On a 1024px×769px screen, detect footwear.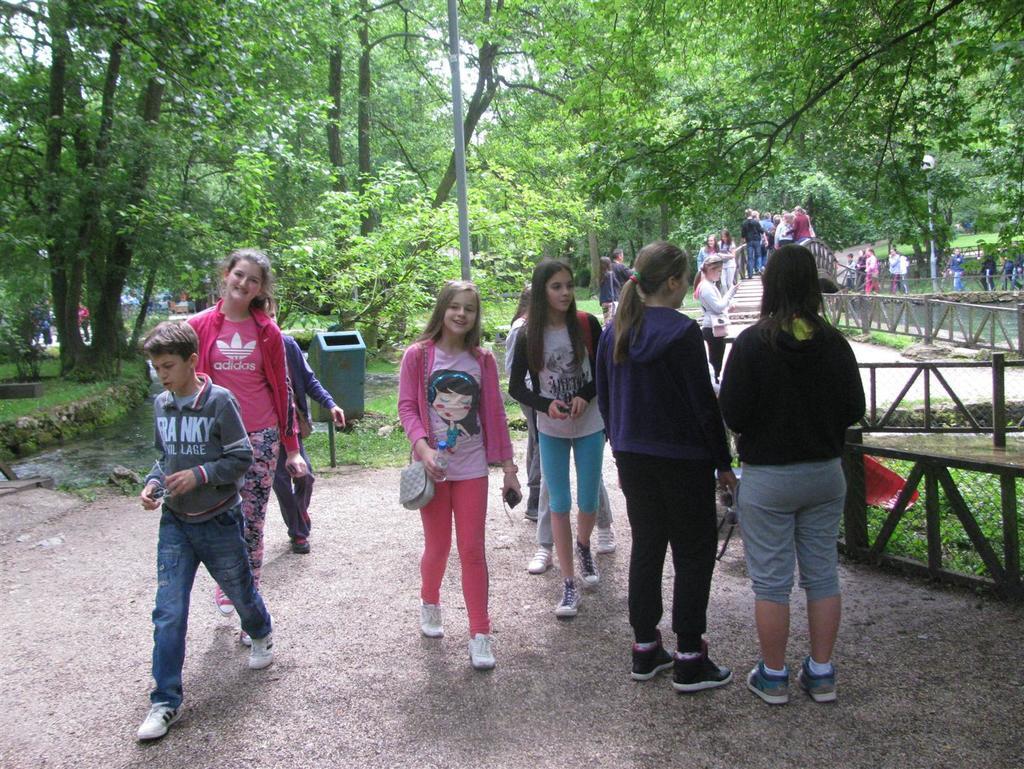
box(556, 581, 584, 616).
